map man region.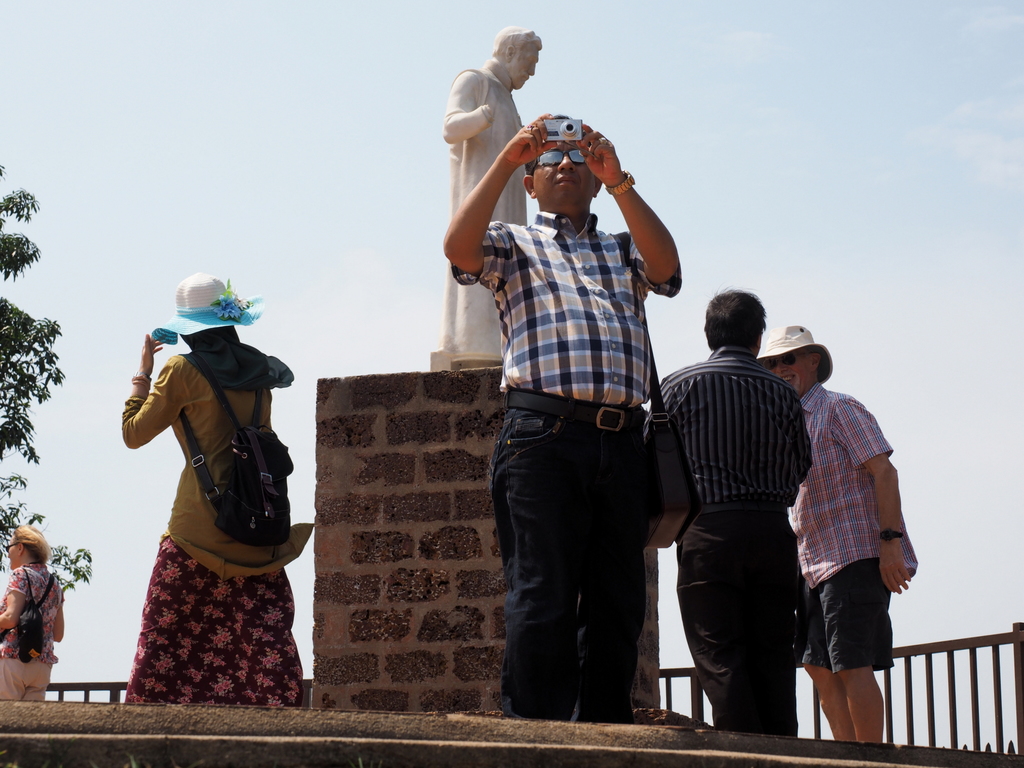
Mapped to bbox=(441, 115, 687, 720).
